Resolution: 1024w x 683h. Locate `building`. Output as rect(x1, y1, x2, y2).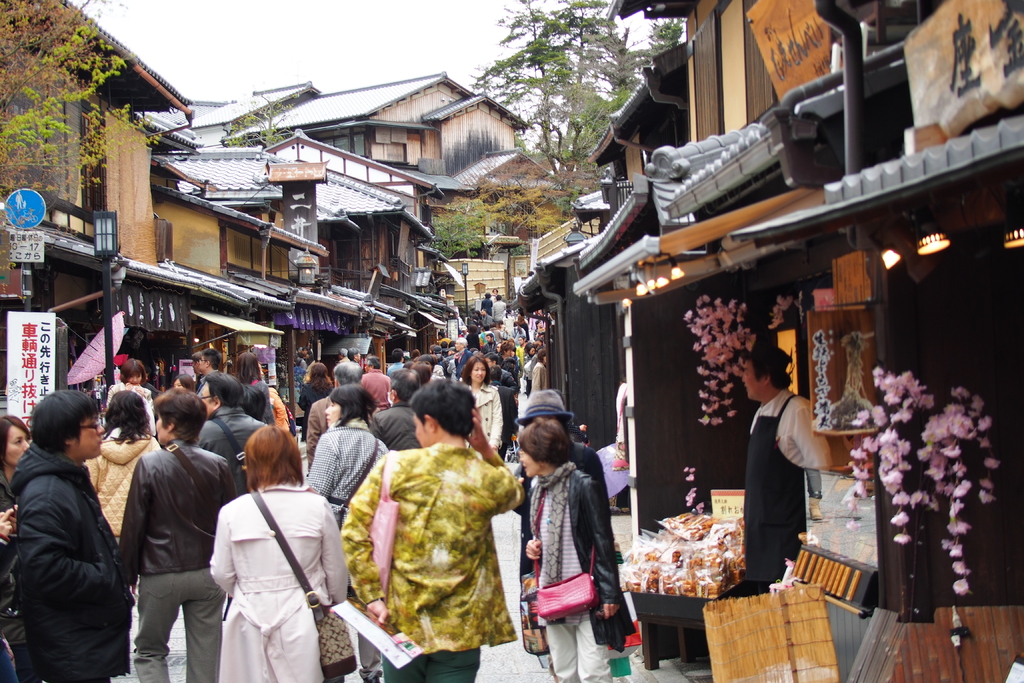
rect(0, 0, 1023, 682).
